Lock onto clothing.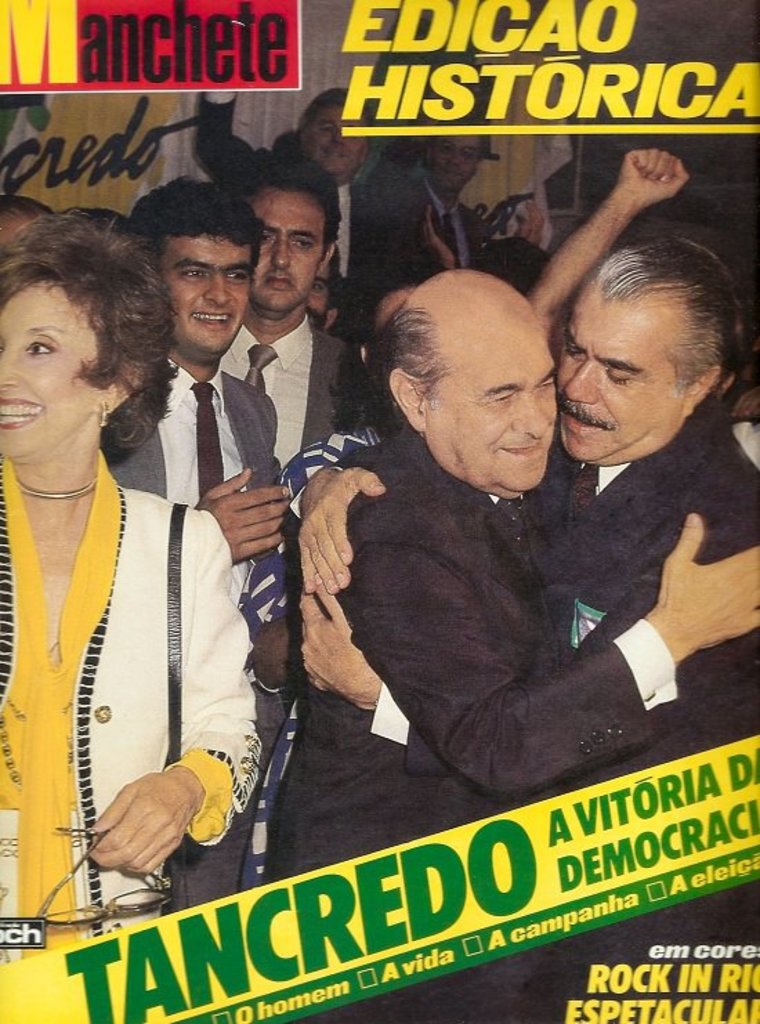
Locked: Rect(101, 352, 283, 879).
